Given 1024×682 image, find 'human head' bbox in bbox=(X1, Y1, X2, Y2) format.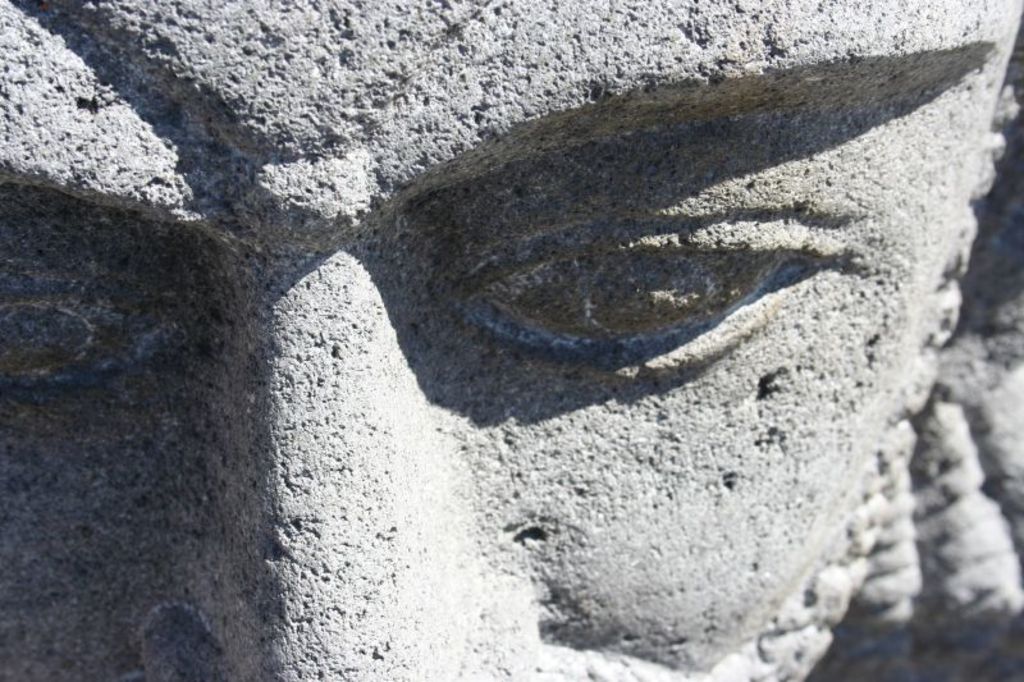
bbox=(0, 0, 1023, 681).
